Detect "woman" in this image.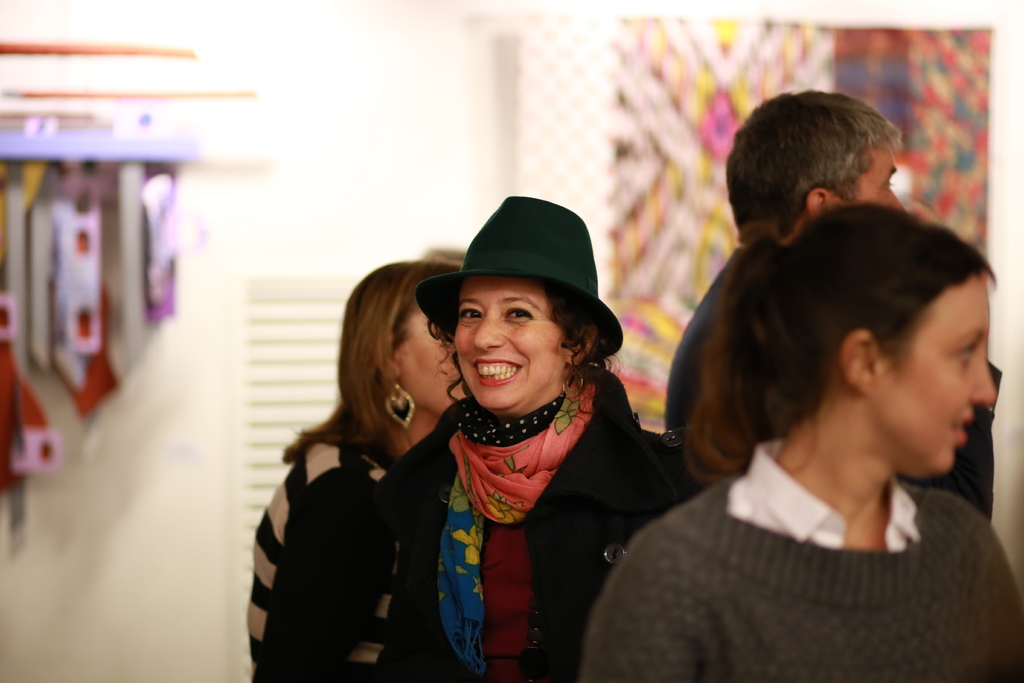
Detection: <region>582, 199, 1022, 682</region>.
